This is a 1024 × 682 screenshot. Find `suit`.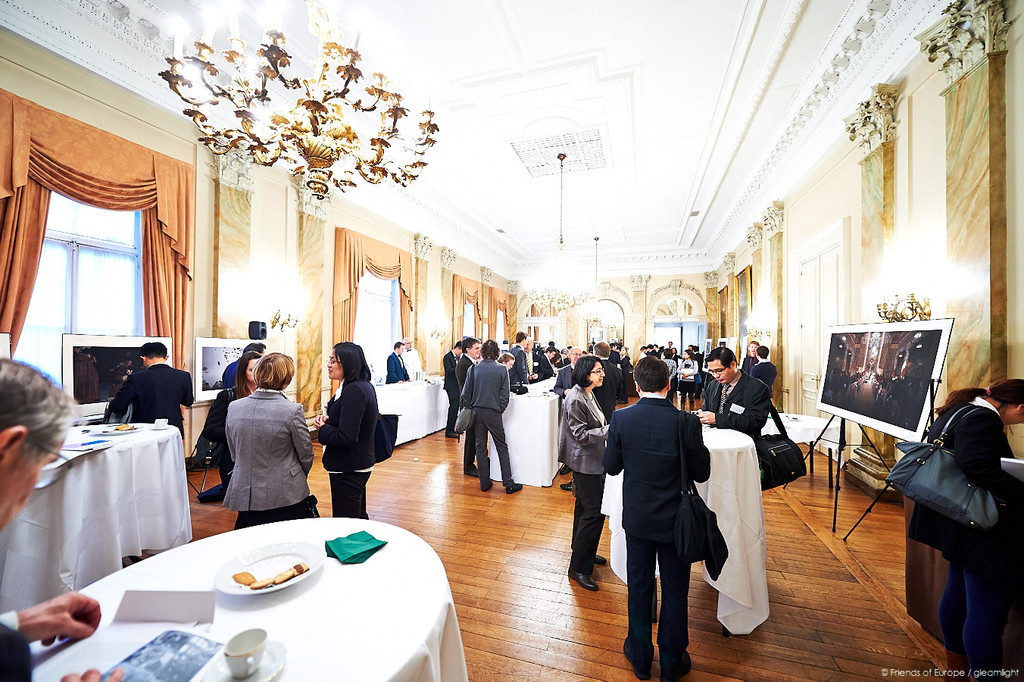
Bounding box: pyautogui.locateOnScreen(505, 346, 529, 385).
